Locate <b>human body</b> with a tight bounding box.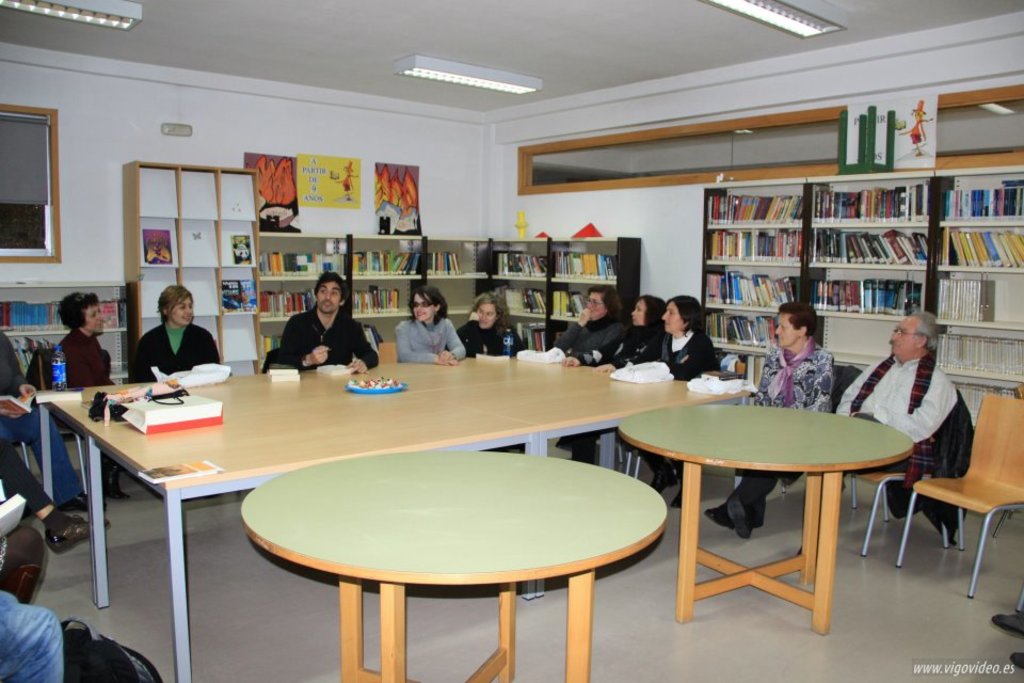
<box>458,291,521,363</box>.
